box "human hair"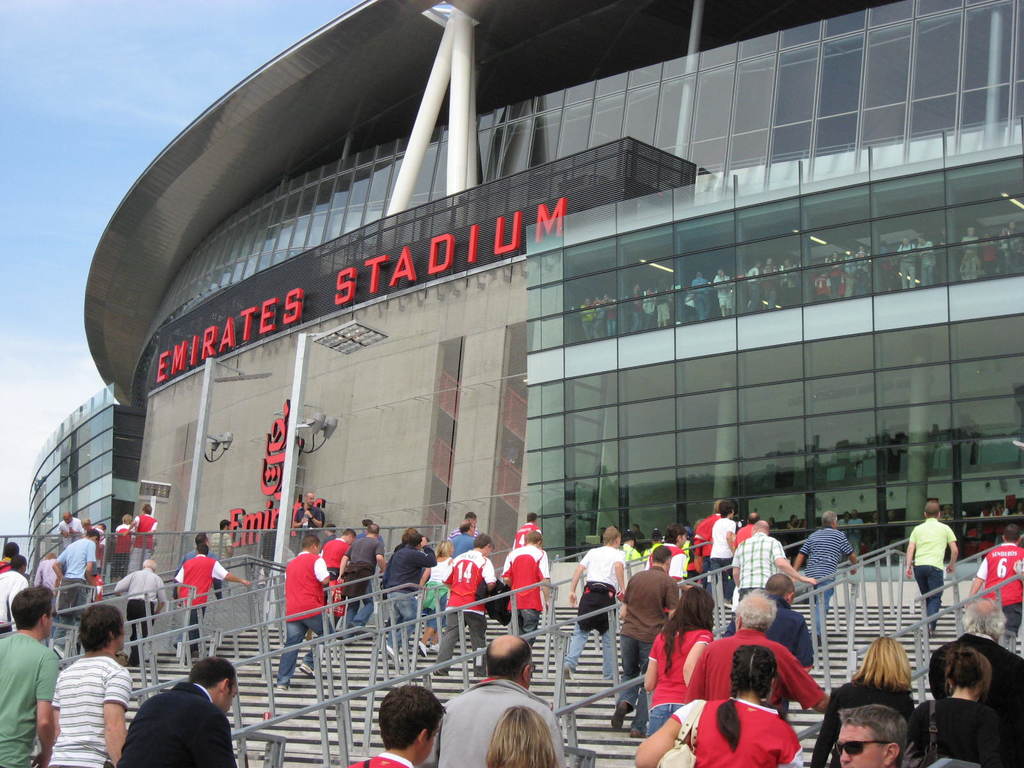
detection(526, 512, 537, 523)
